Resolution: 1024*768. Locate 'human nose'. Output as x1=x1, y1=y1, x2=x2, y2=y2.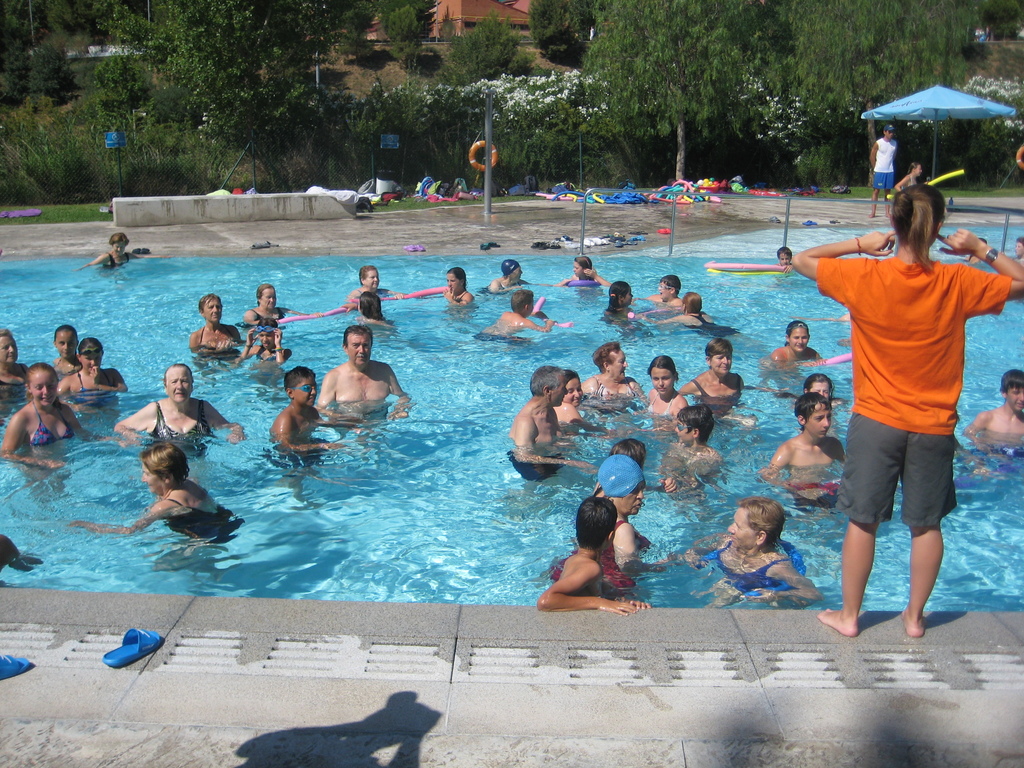
x1=310, y1=385, x2=316, y2=396.
